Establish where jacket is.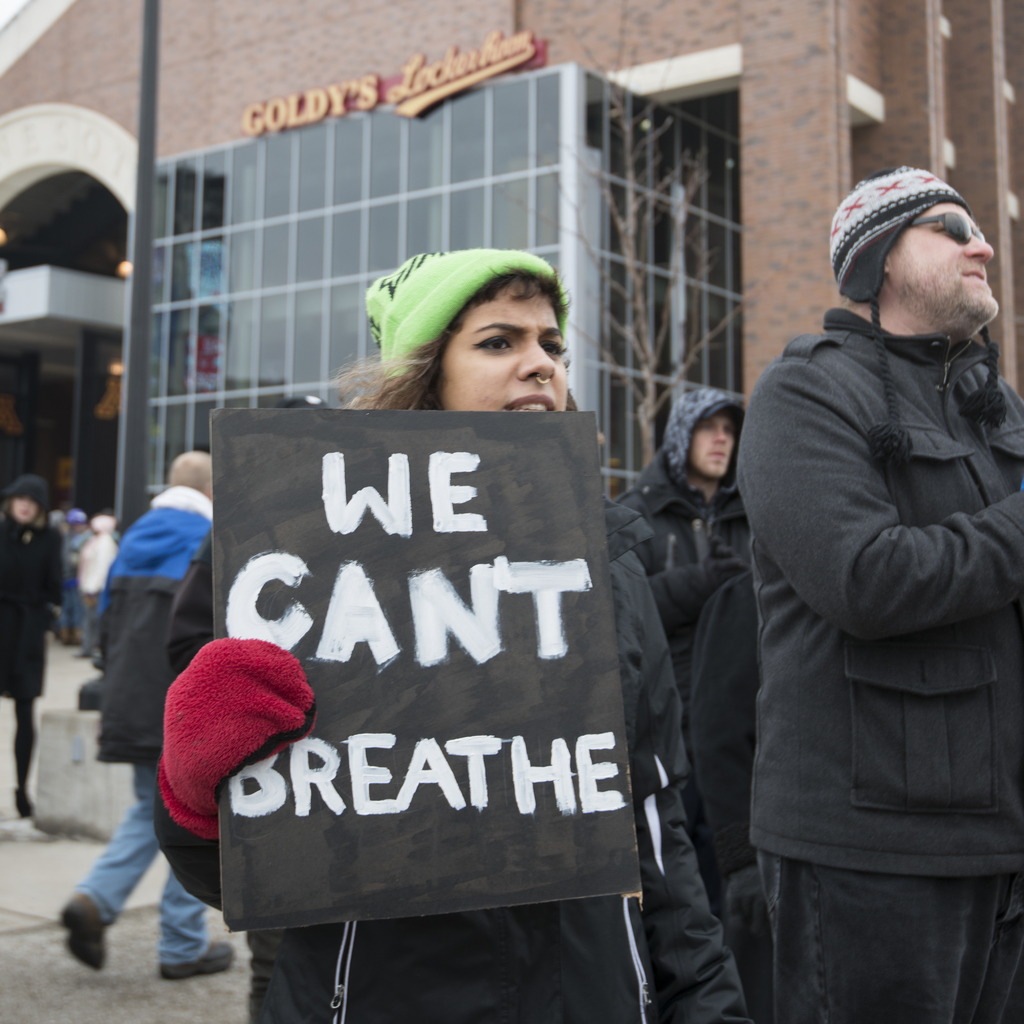
Established at (left=600, top=382, right=762, bottom=634).
